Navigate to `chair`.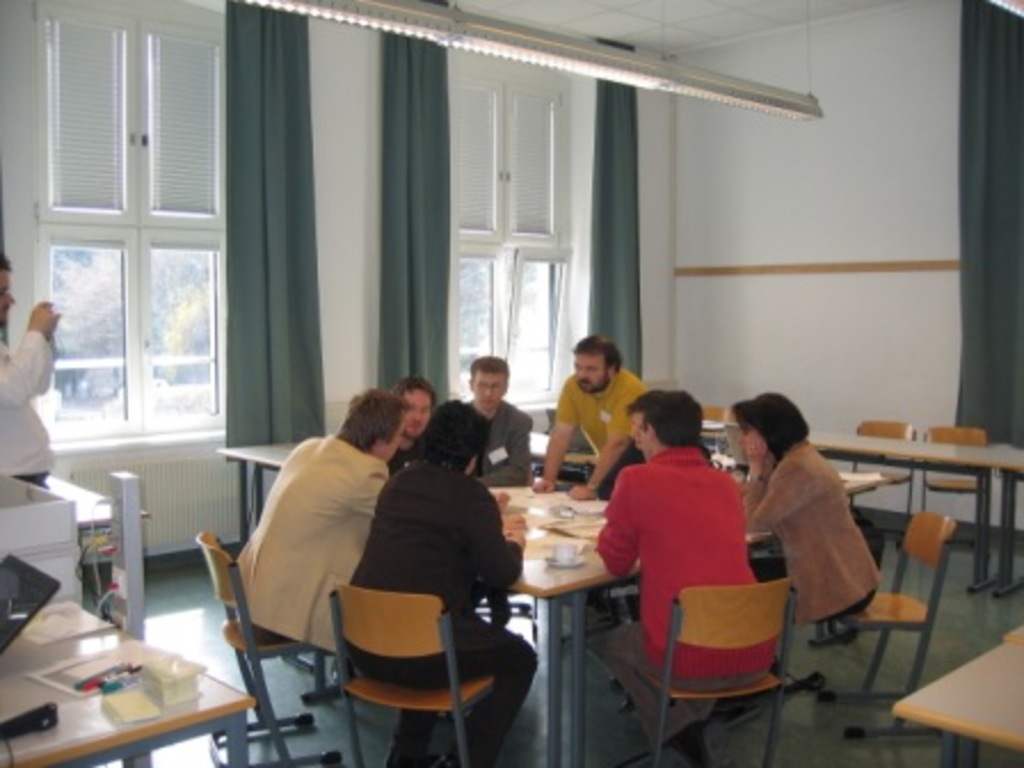
Navigation target: (325,590,501,766).
